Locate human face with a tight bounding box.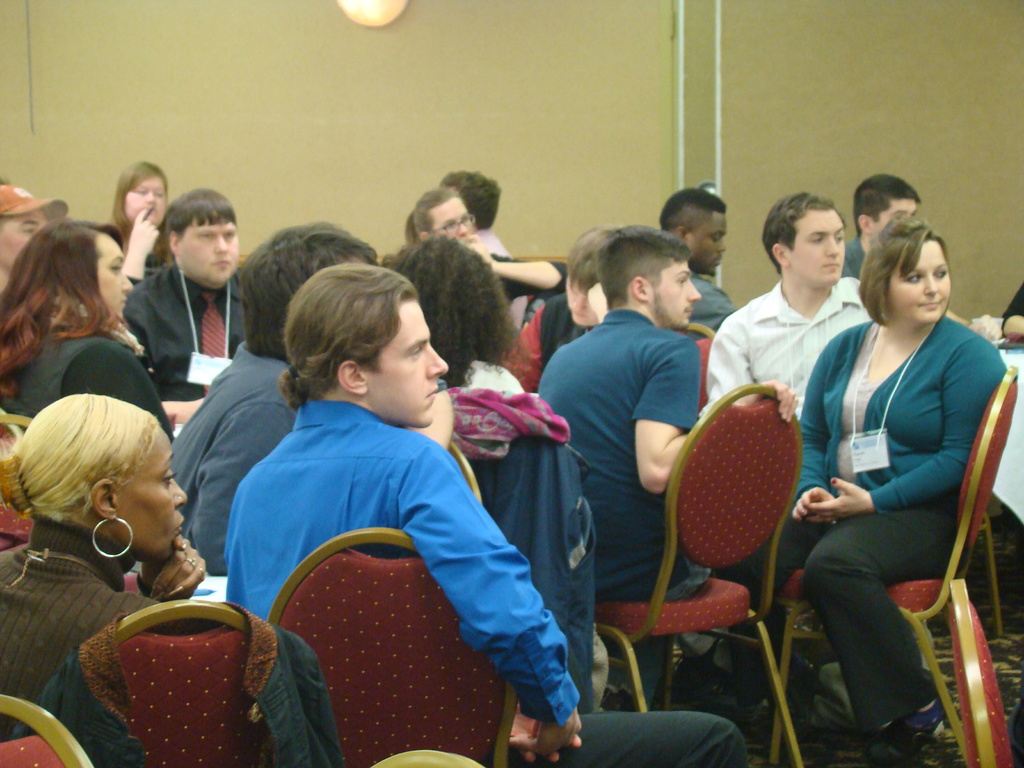
region(565, 272, 600, 328).
